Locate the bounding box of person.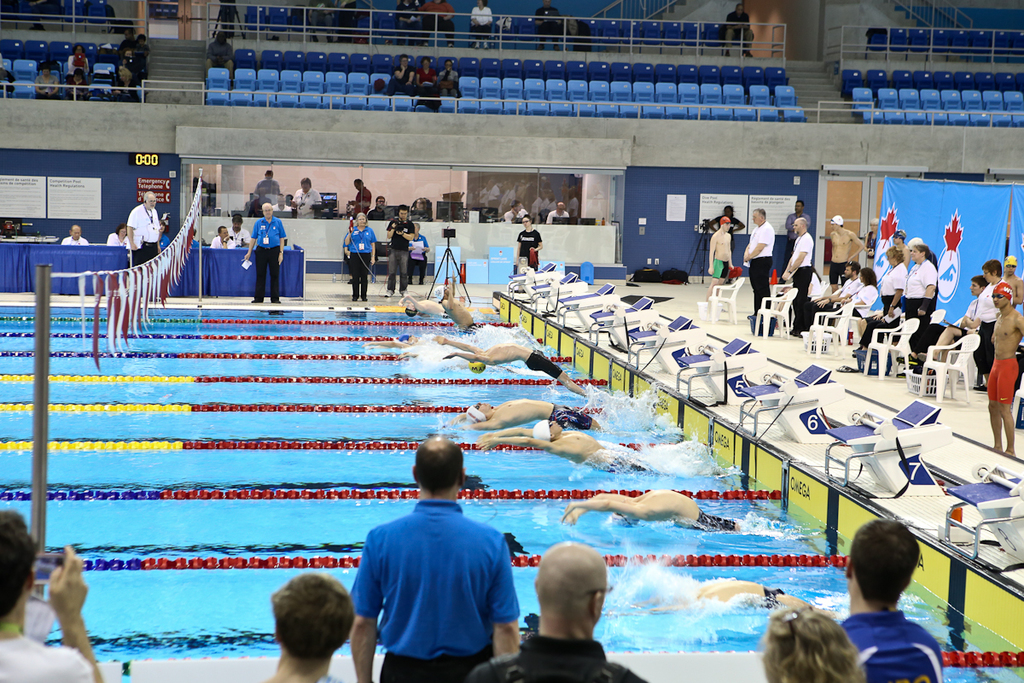
Bounding box: (437,275,483,338).
